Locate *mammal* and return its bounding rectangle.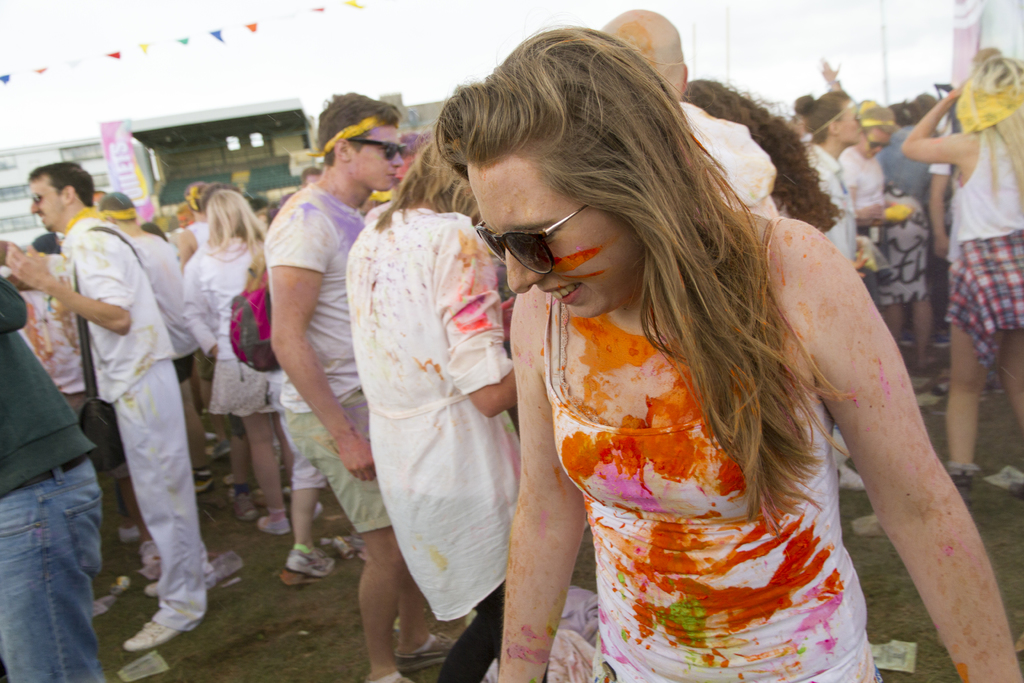
rect(0, 268, 106, 682).
